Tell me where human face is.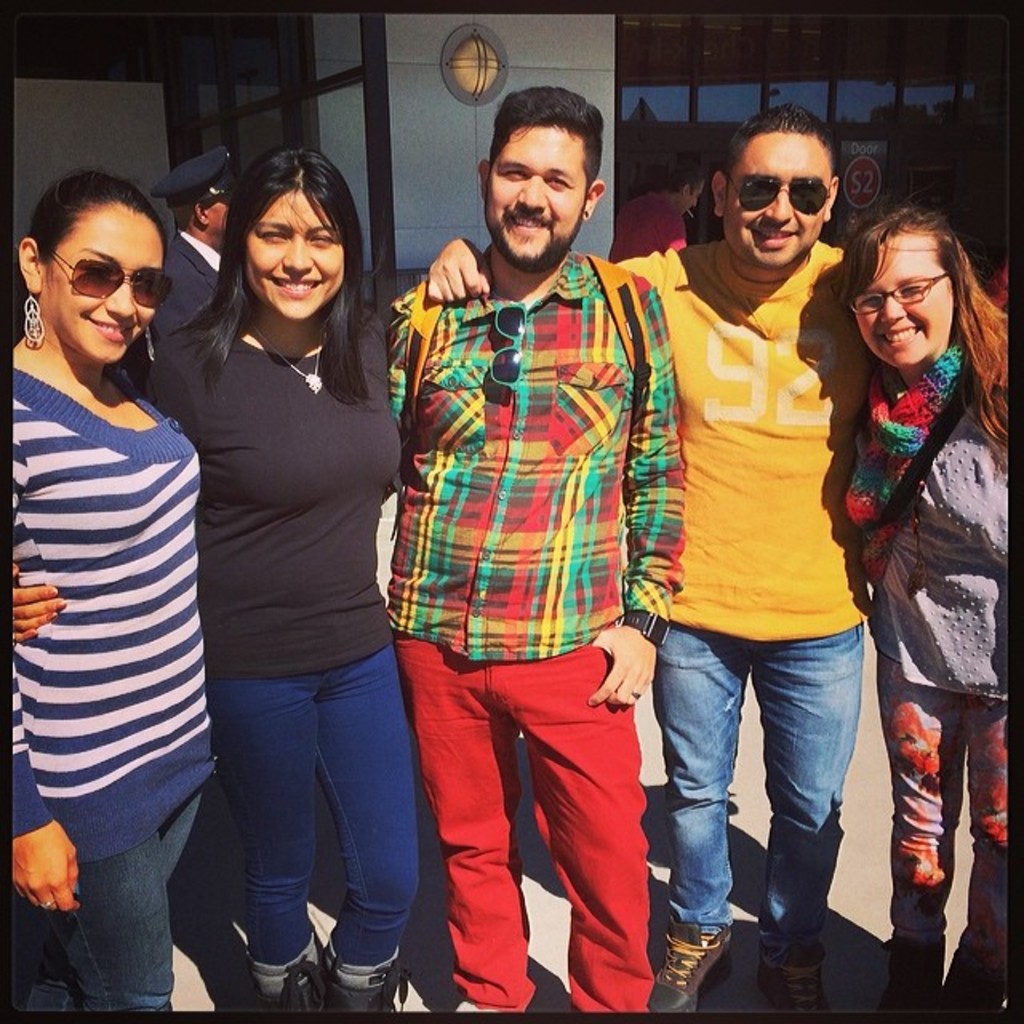
human face is at [left=253, top=189, right=350, bottom=322].
